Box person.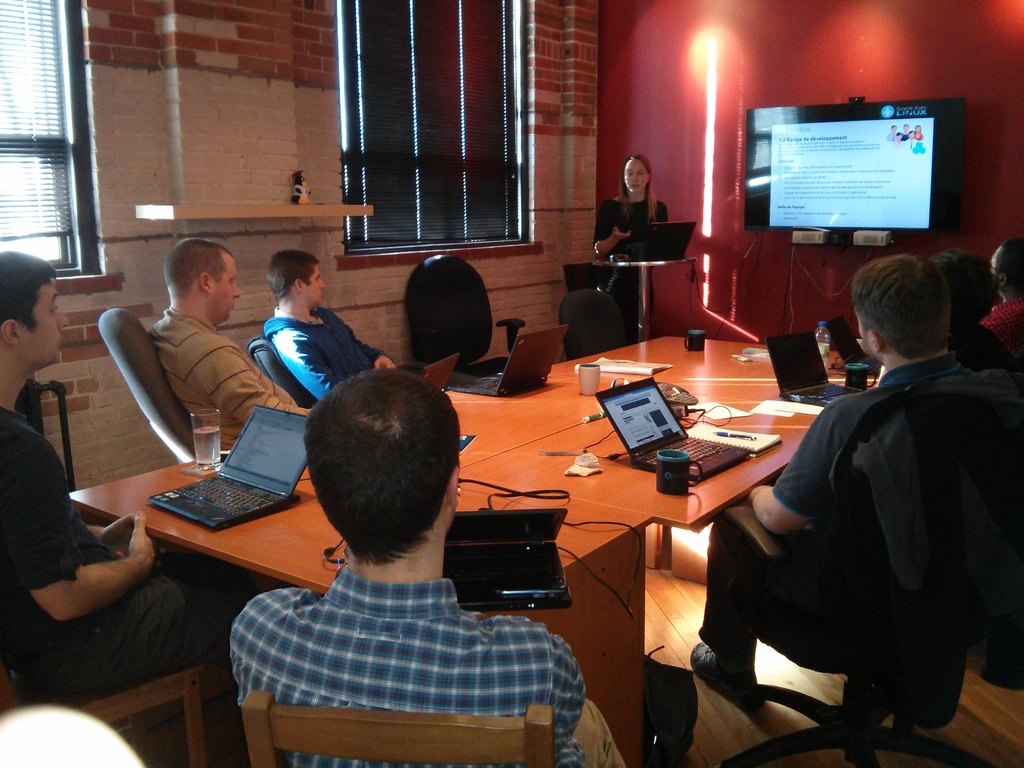
detection(0, 707, 146, 767).
